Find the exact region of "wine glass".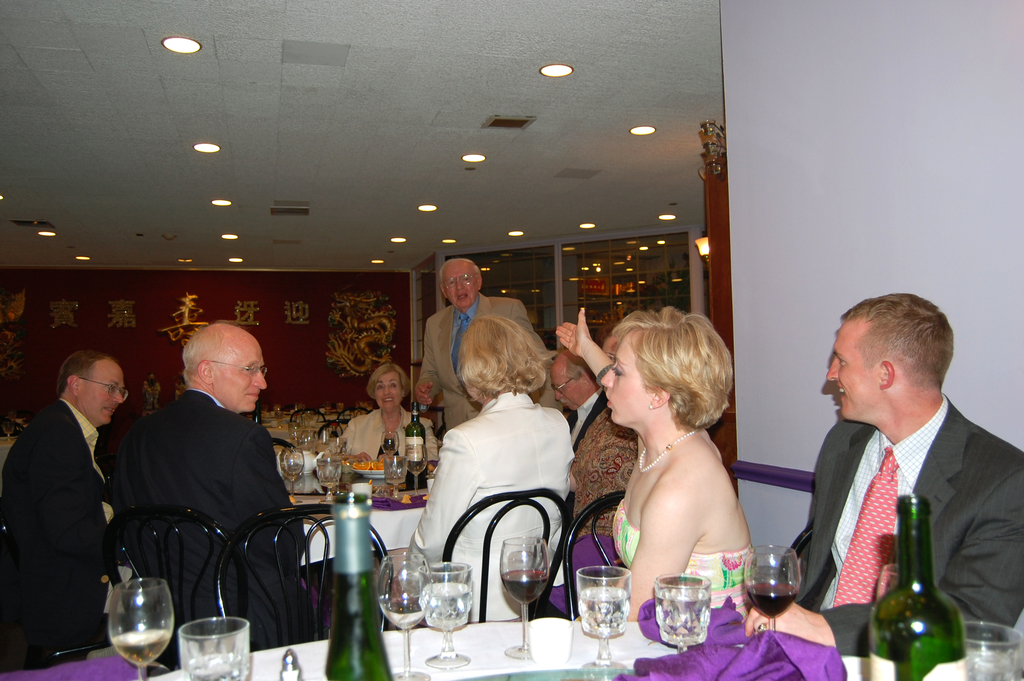
Exact region: (x1=966, y1=625, x2=1023, y2=680).
